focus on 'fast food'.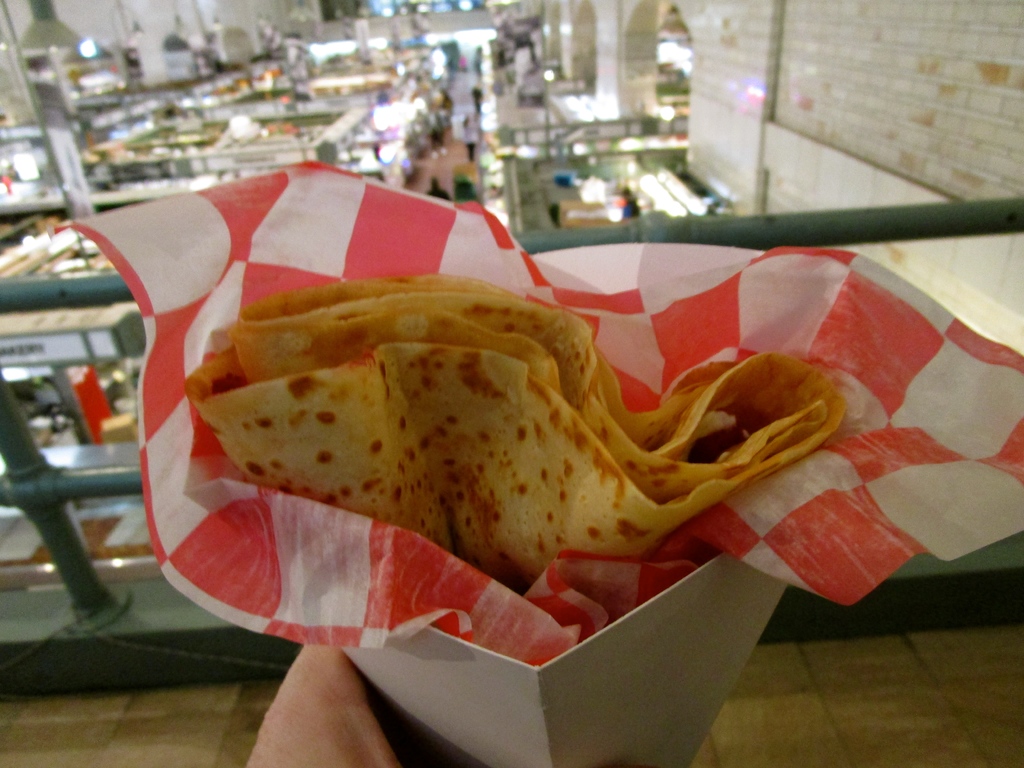
Focused at box=[99, 218, 904, 636].
